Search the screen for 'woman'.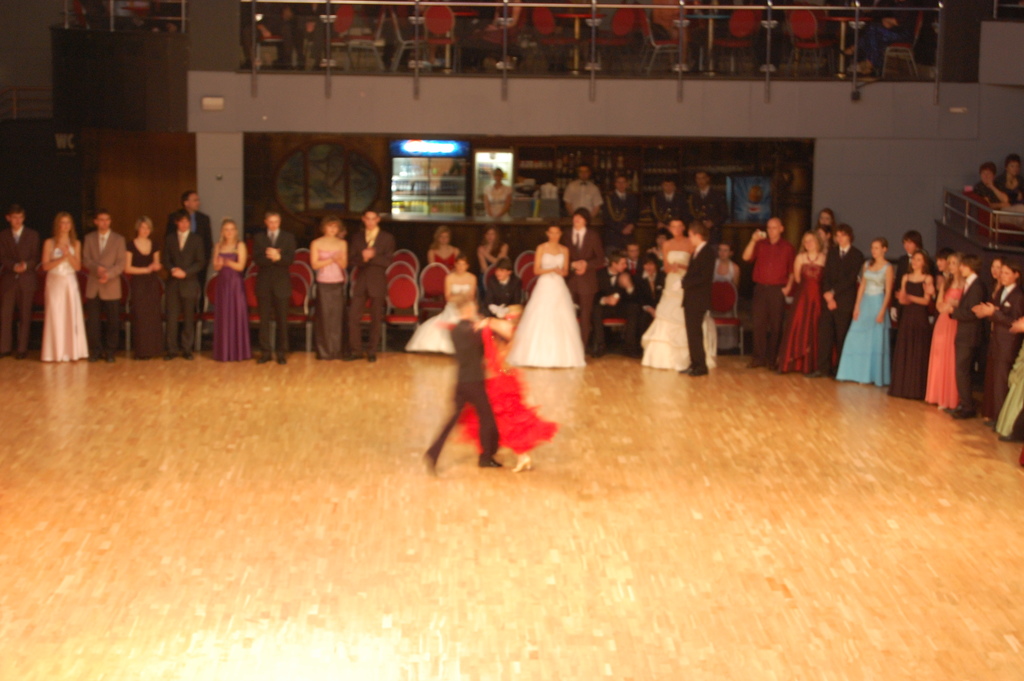
Found at locate(440, 295, 559, 479).
